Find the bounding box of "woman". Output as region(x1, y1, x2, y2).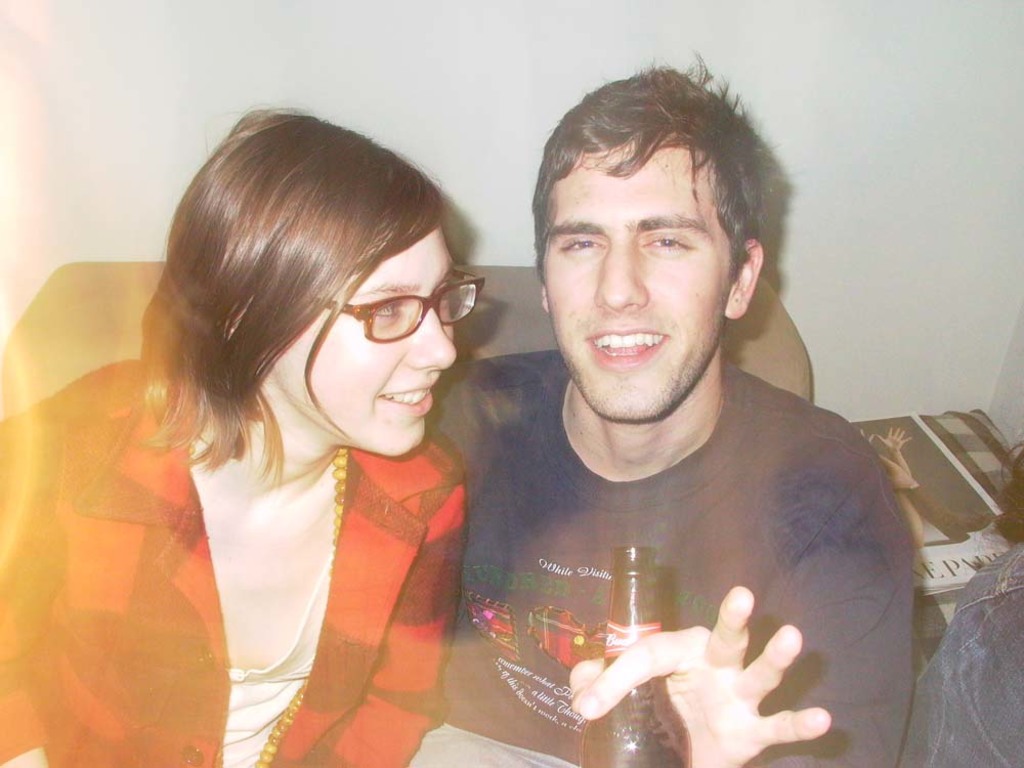
region(0, 99, 578, 767).
